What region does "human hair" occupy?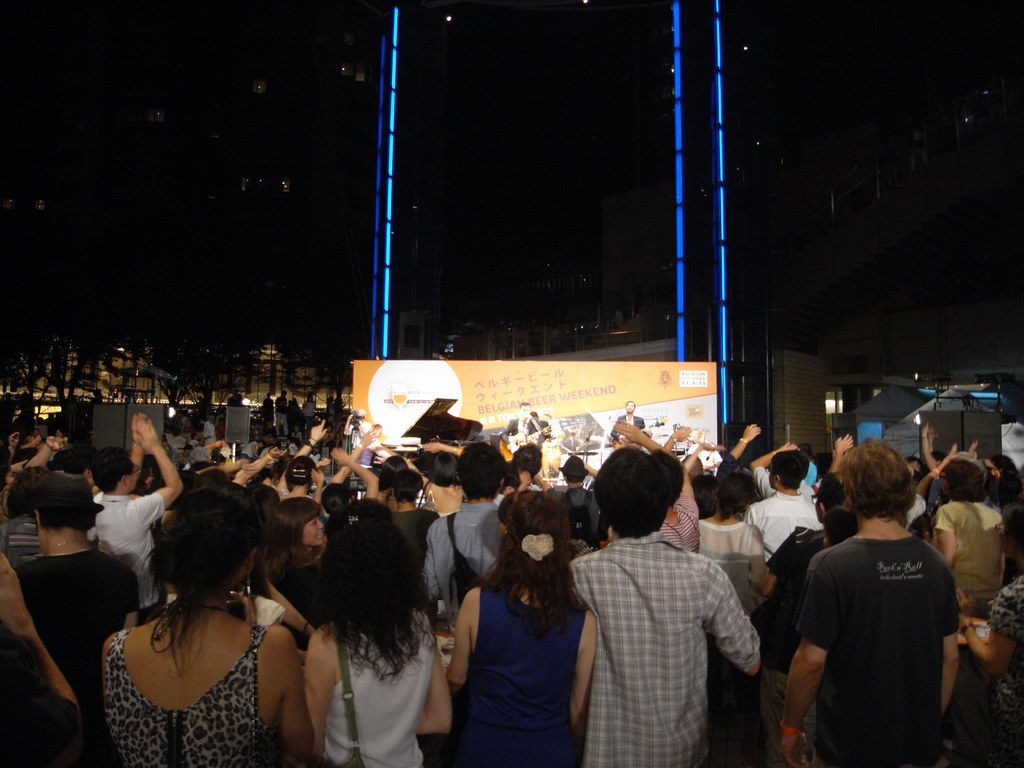
87, 445, 137, 497.
